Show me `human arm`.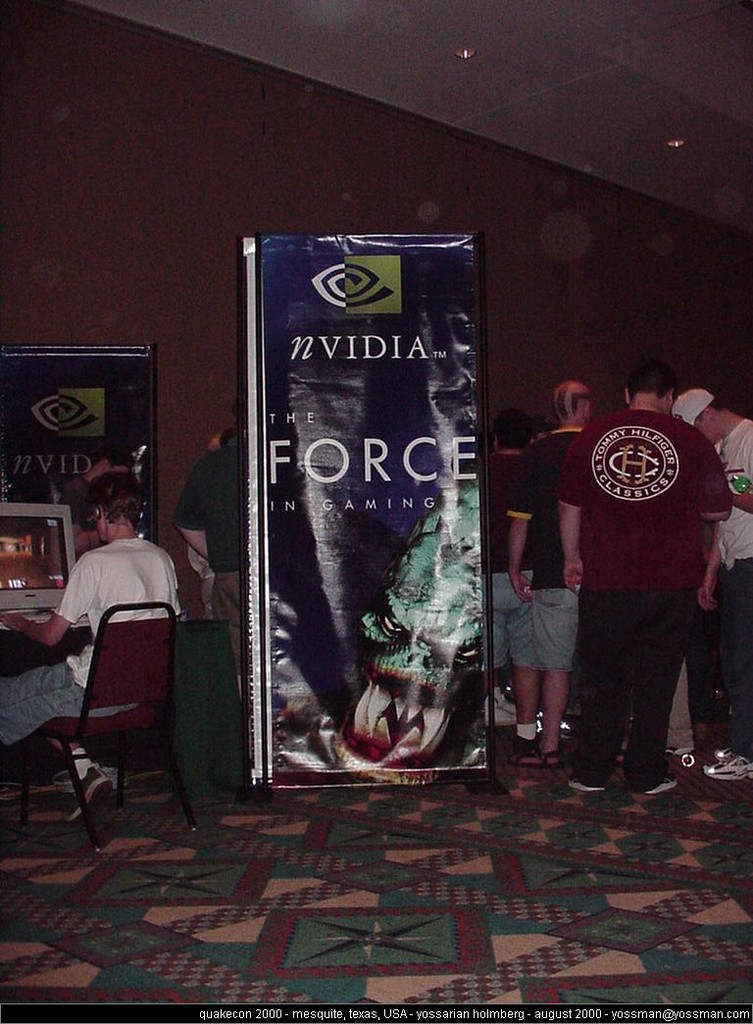
`human arm` is here: 547, 430, 580, 604.
